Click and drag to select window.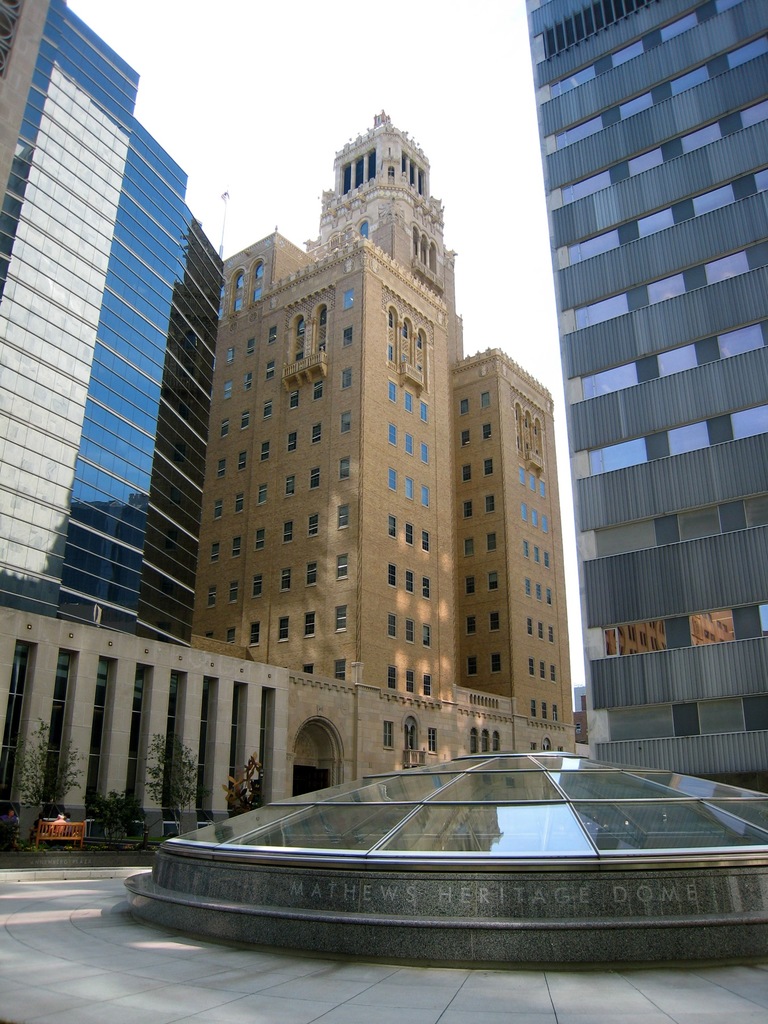
Selection: bbox=[525, 658, 536, 681].
